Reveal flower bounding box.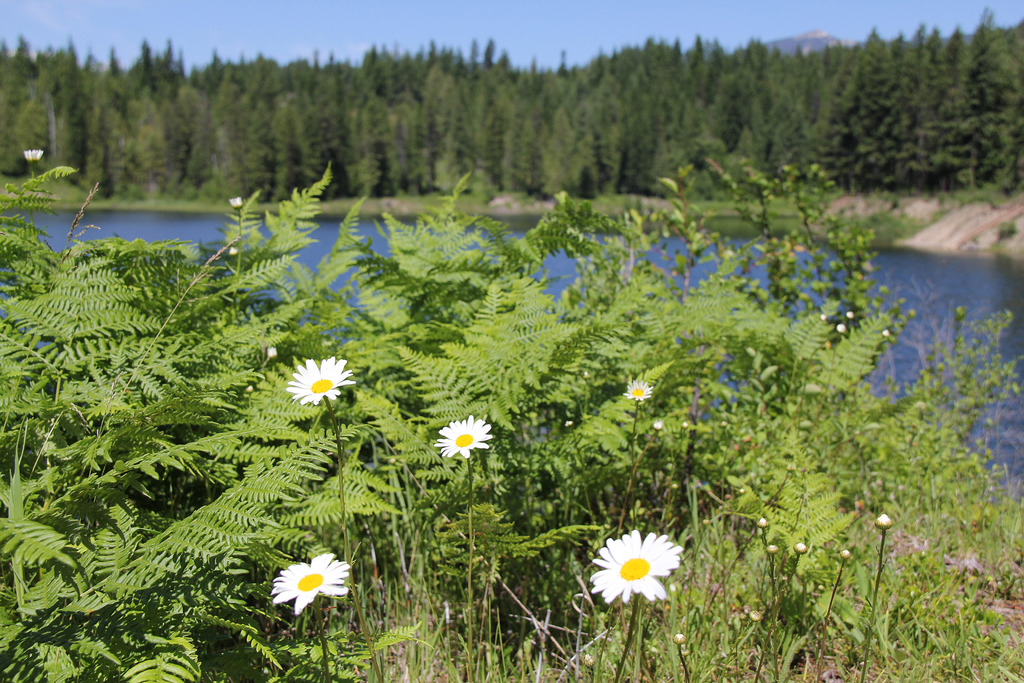
Revealed: x1=269 y1=552 x2=358 y2=614.
